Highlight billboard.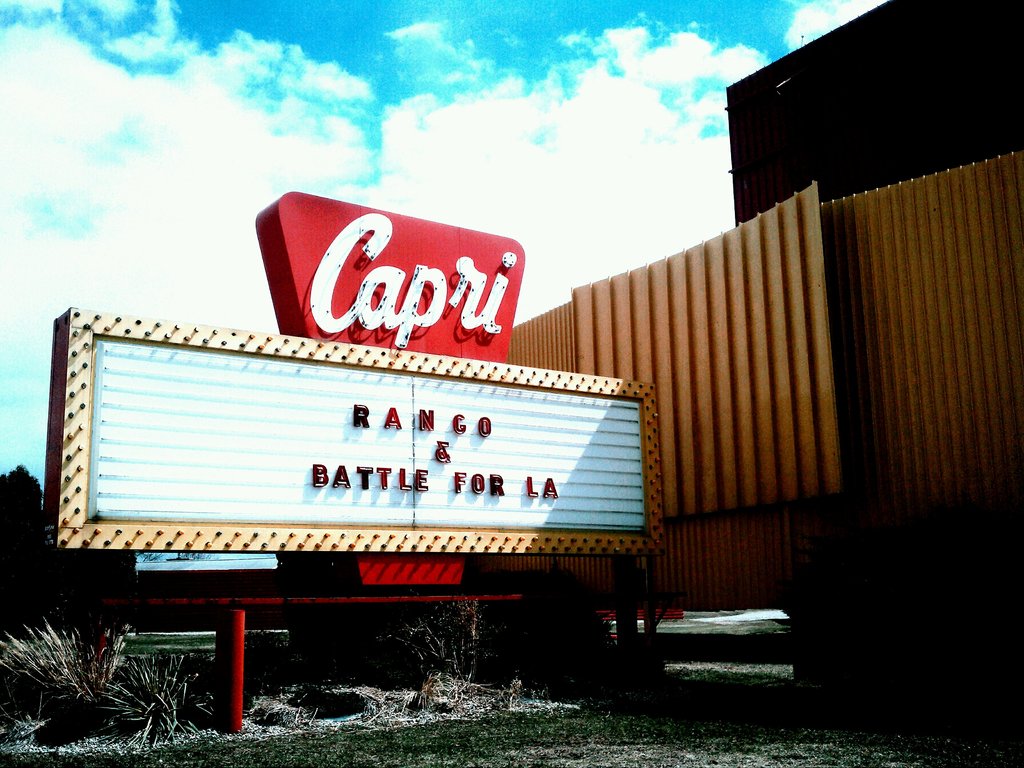
Highlighted region: region(83, 310, 675, 594).
